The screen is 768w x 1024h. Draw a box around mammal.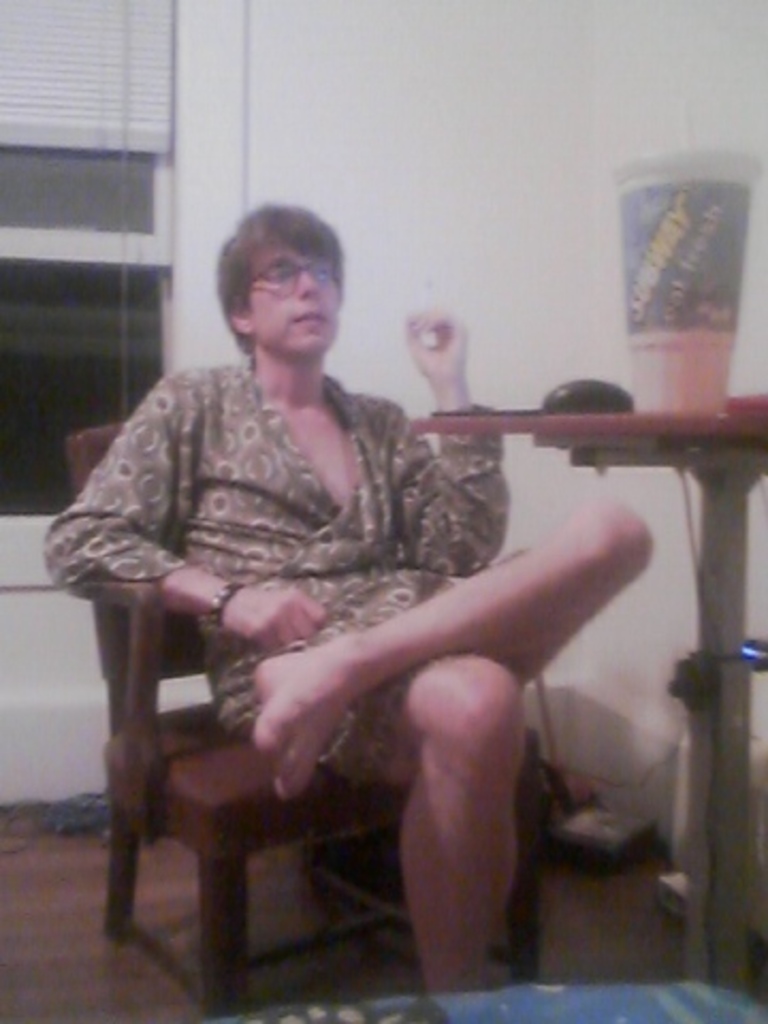
bbox=(73, 273, 661, 924).
